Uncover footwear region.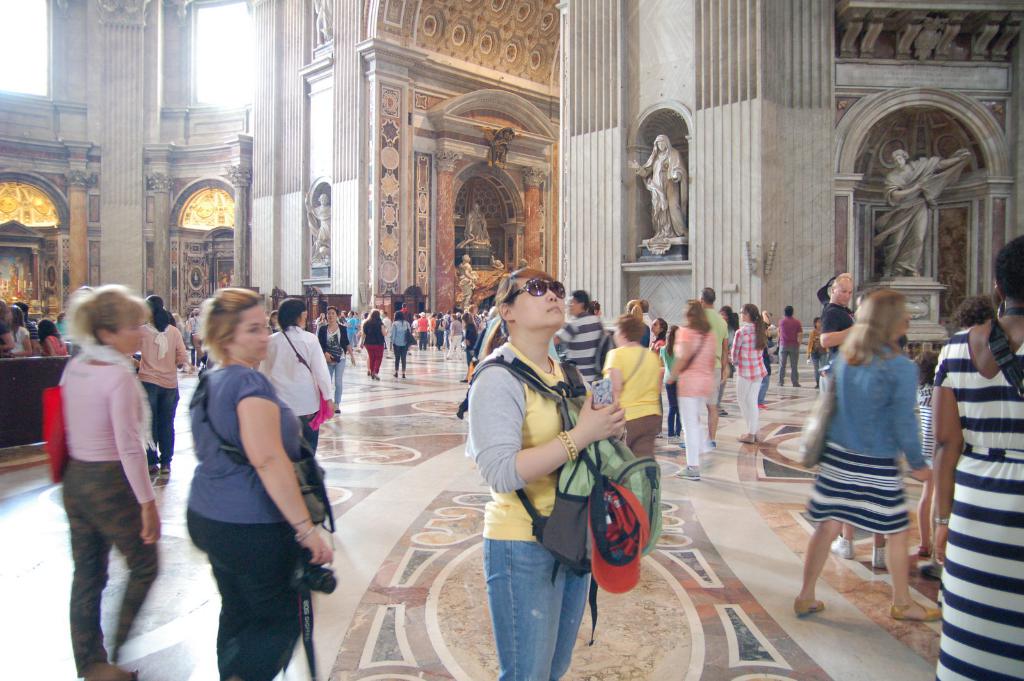
Uncovered: crop(872, 542, 886, 571).
